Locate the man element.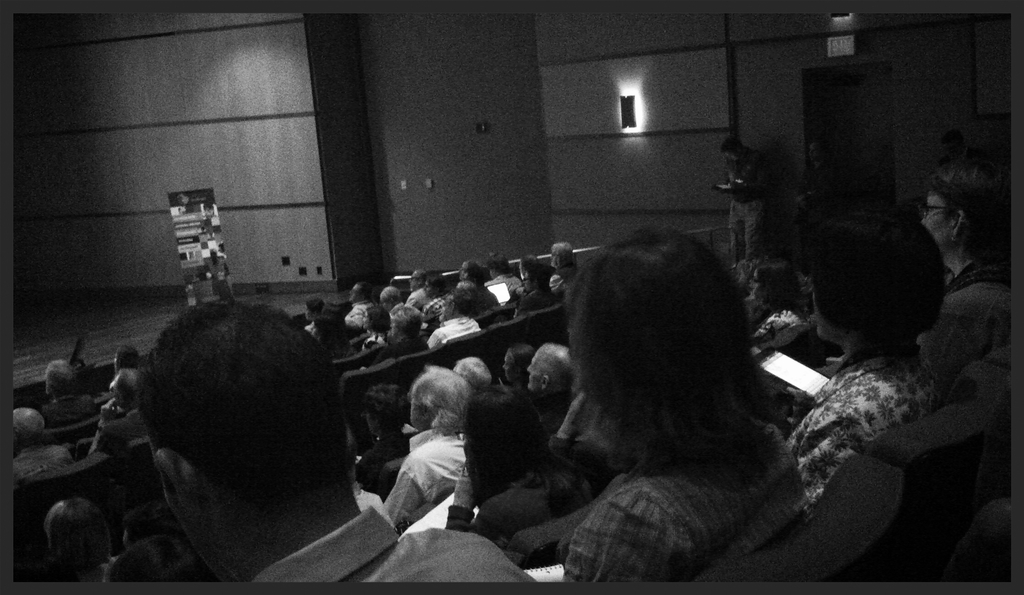
Element bbox: locate(406, 266, 426, 306).
